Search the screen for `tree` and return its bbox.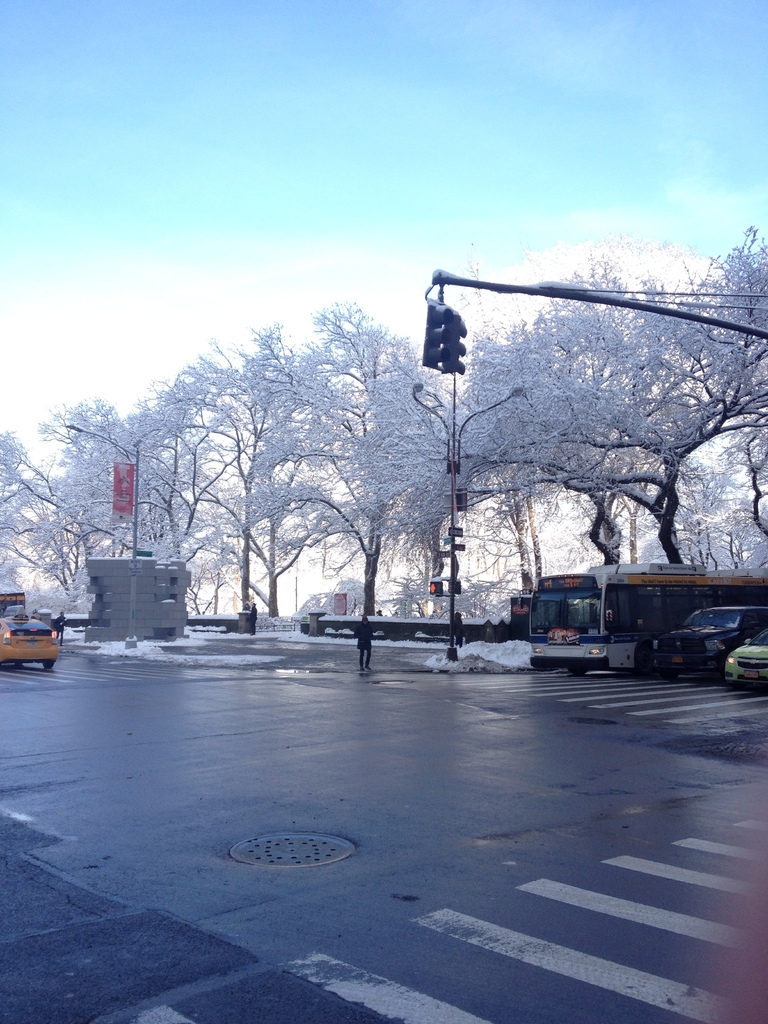
Found: rect(441, 245, 767, 564).
